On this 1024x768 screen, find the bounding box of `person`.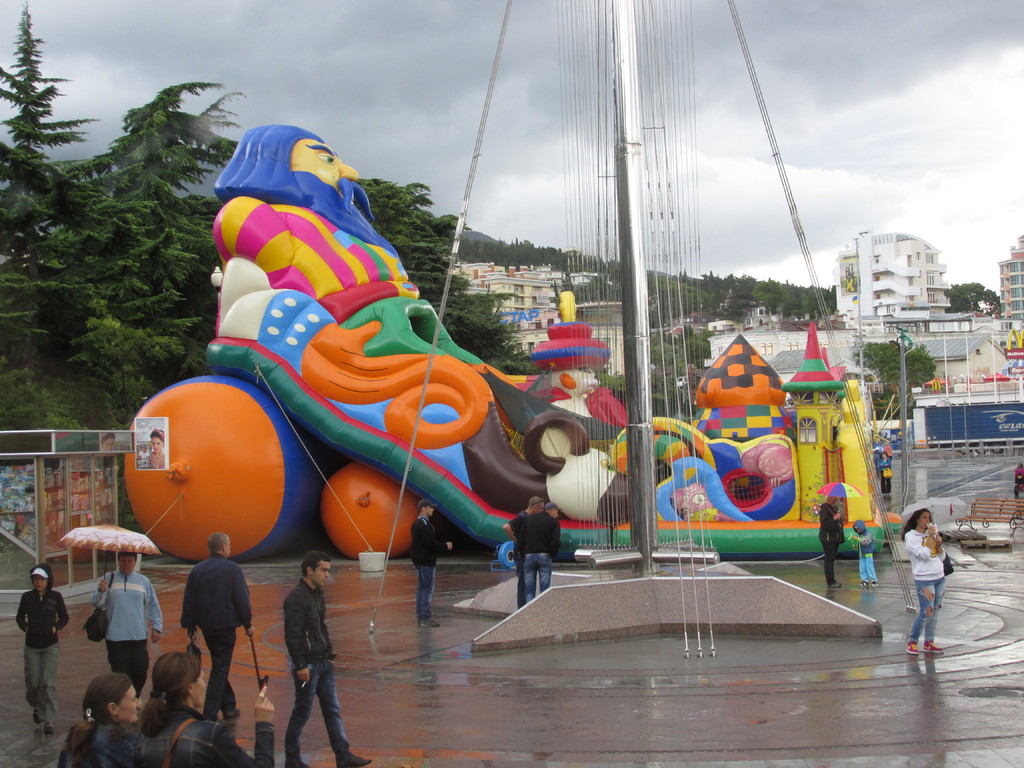
Bounding box: region(819, 495, 846, 587).
